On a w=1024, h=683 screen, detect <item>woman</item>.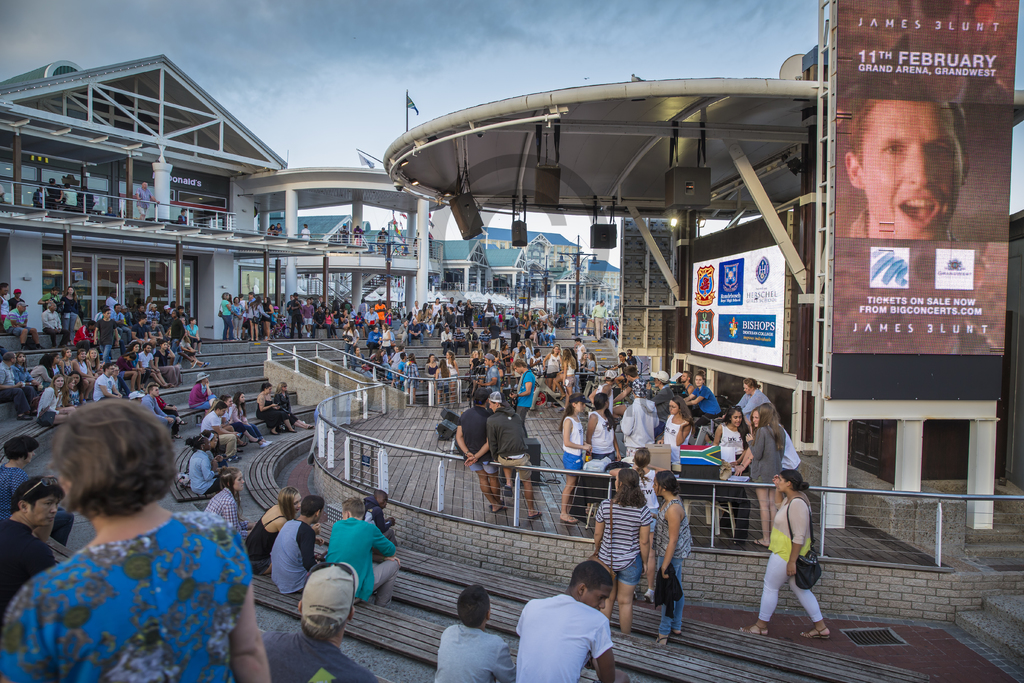
select_region(433, 358, 451, 400).
